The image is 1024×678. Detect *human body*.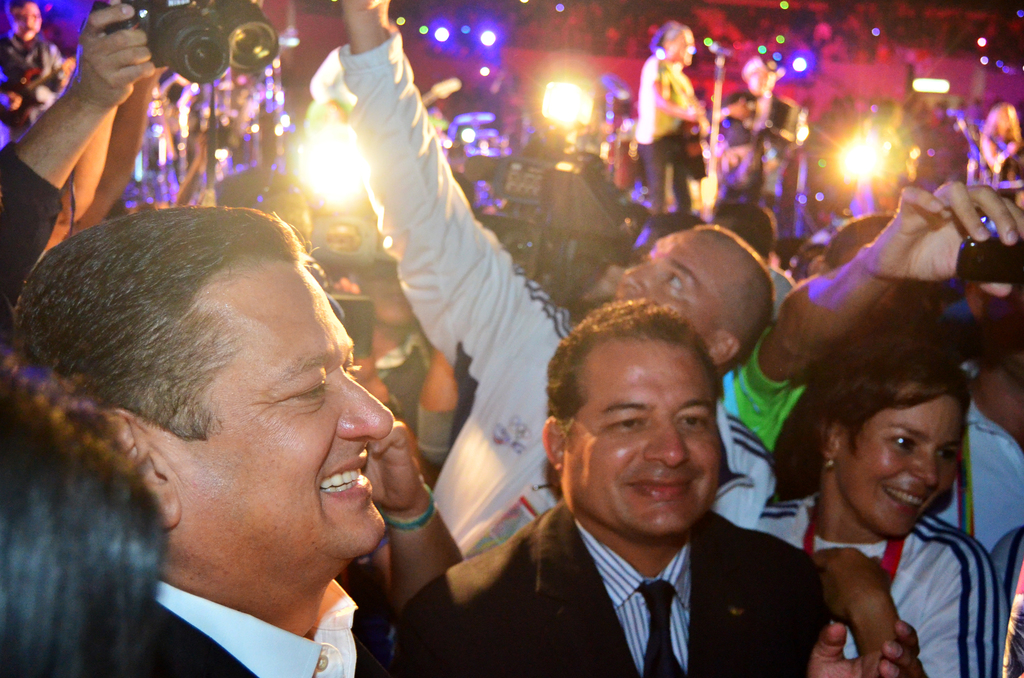
Detection: {"x1": 718, "y1": 174, "x2": 1023, "y2": 462}.
